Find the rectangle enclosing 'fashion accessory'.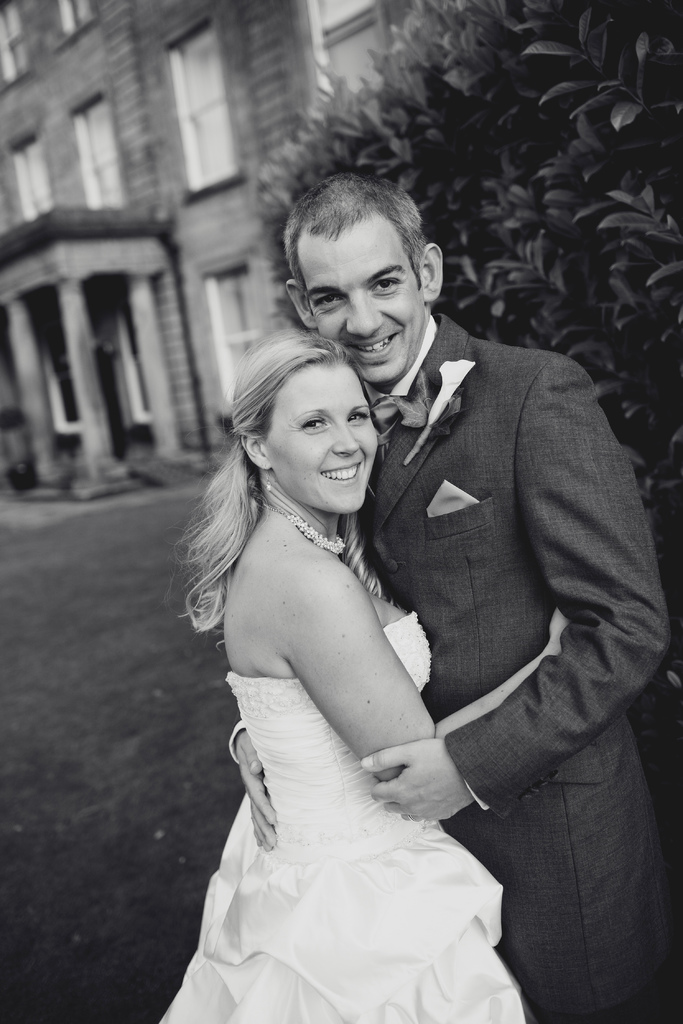
bbox=(263, 502, 345, 557).
